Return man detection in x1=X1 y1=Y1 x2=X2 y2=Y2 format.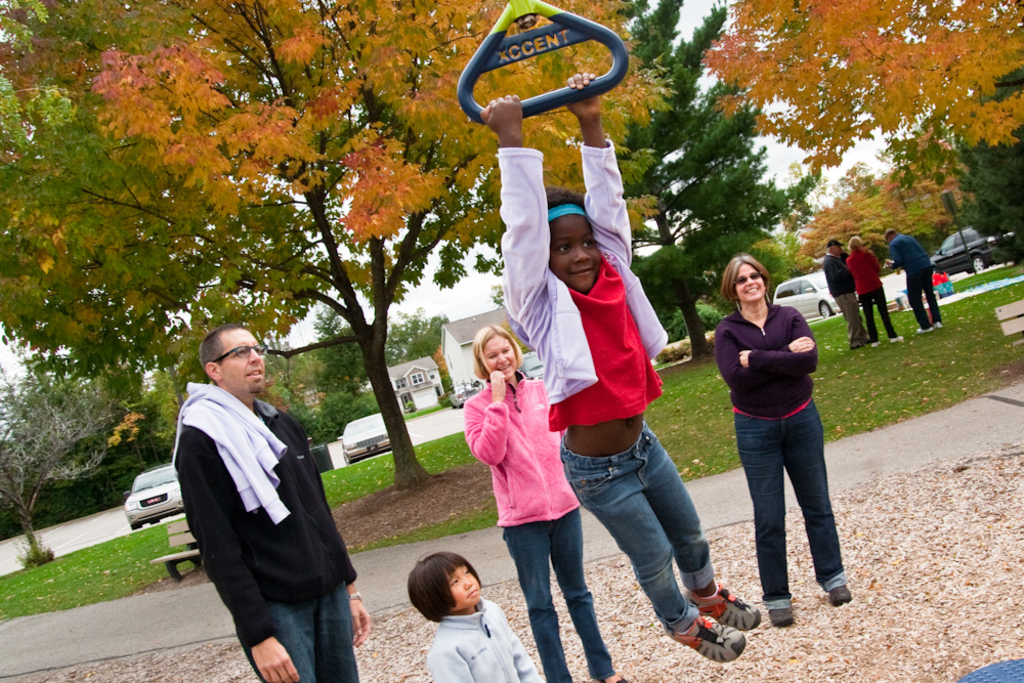
x1=886 y1=225 x2=947 y2=340.
